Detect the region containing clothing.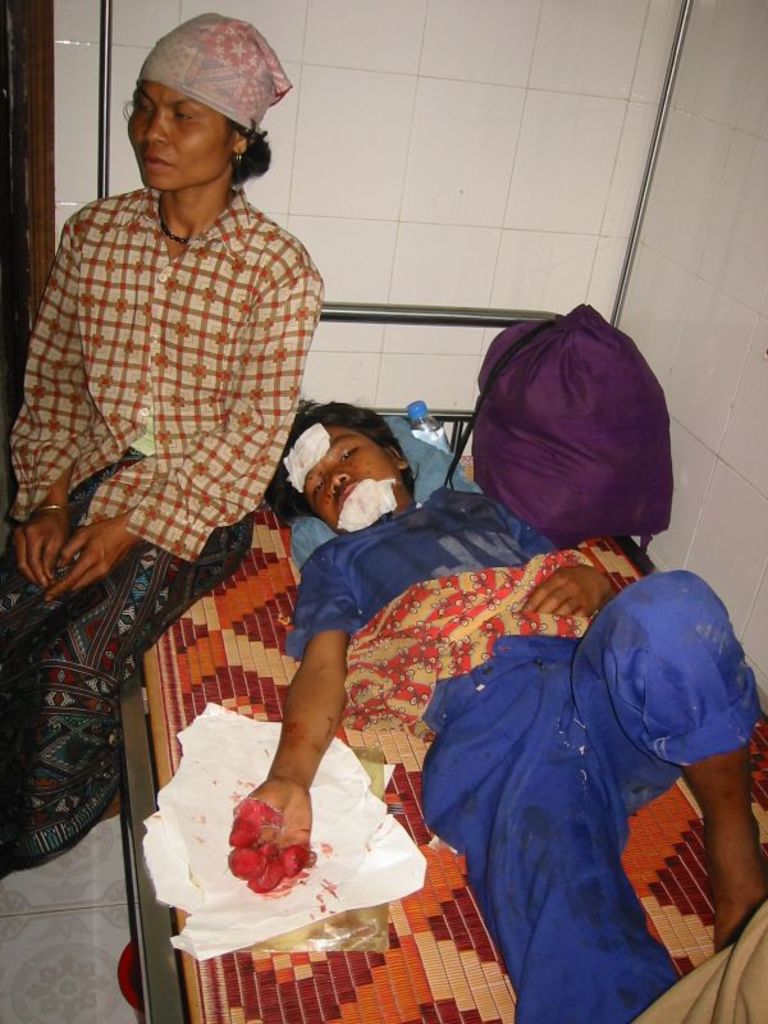
(137, 12, 289, 159).
